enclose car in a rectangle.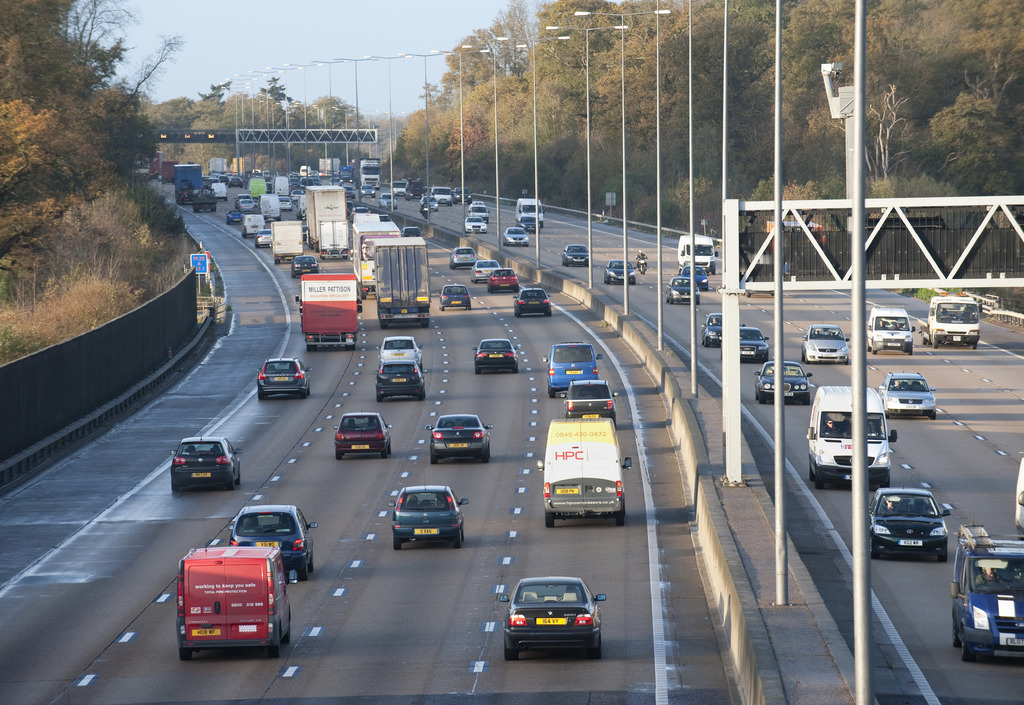
BBox(755, 362, 812, 403).
